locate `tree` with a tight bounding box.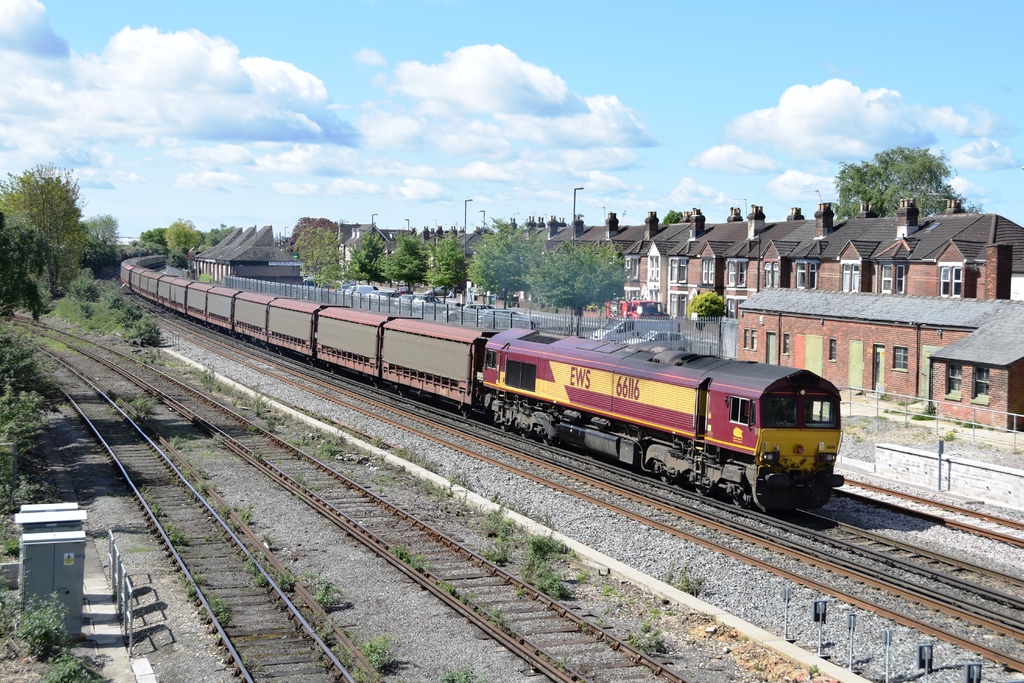
l=280, t=215, r=351, b=312.
